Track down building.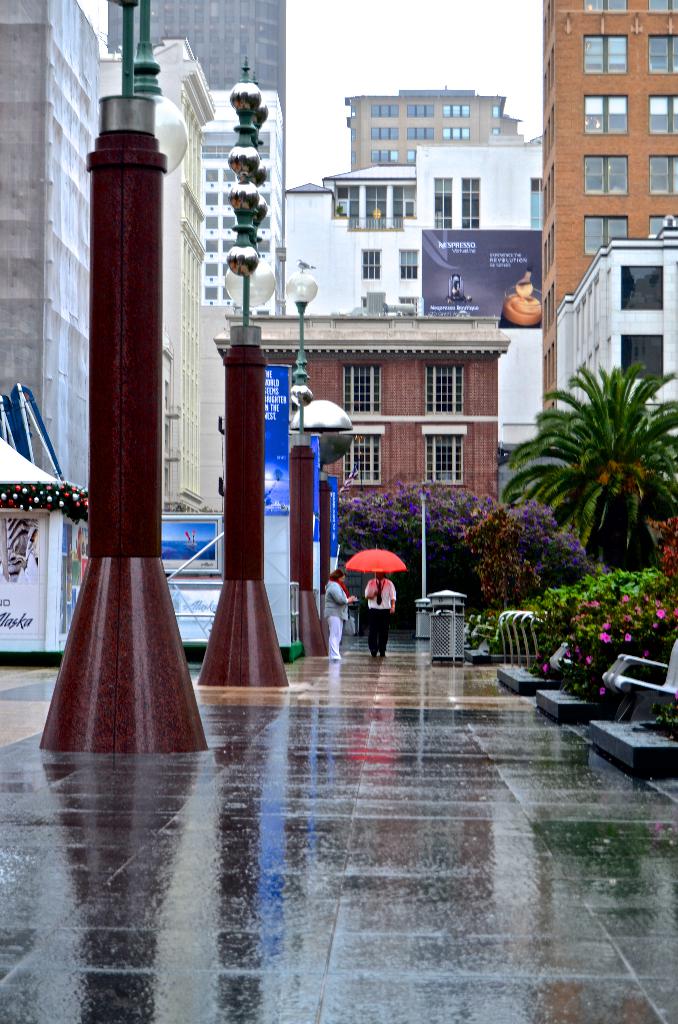
Tracked to 106, 0, 289, 113.
